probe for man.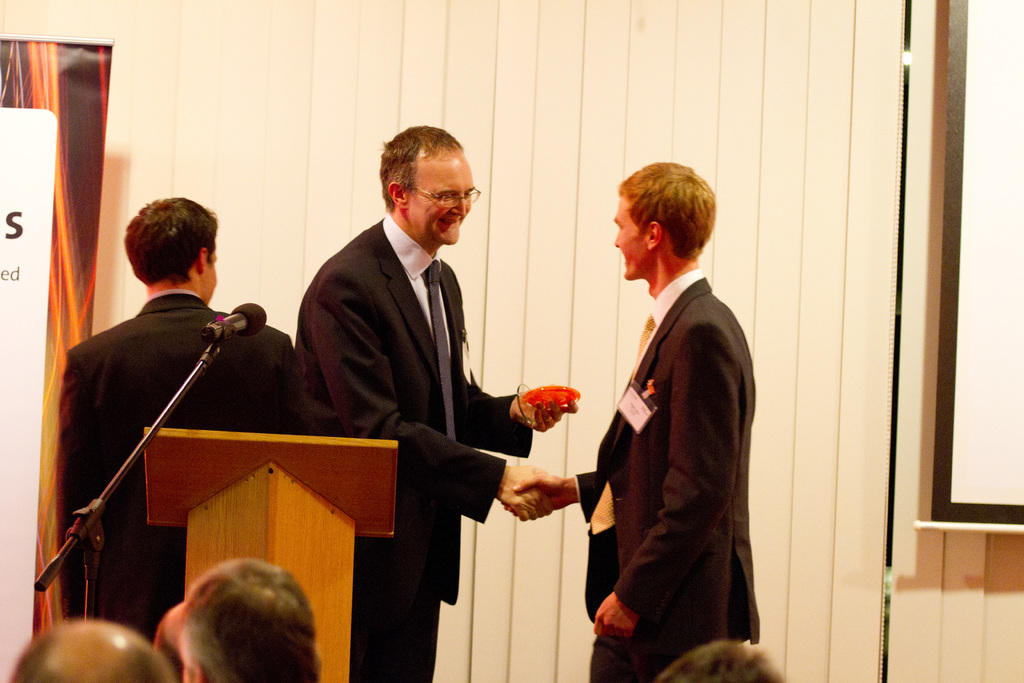
Probe result: <bbox>6, 614, 177, 682</bbox>.
